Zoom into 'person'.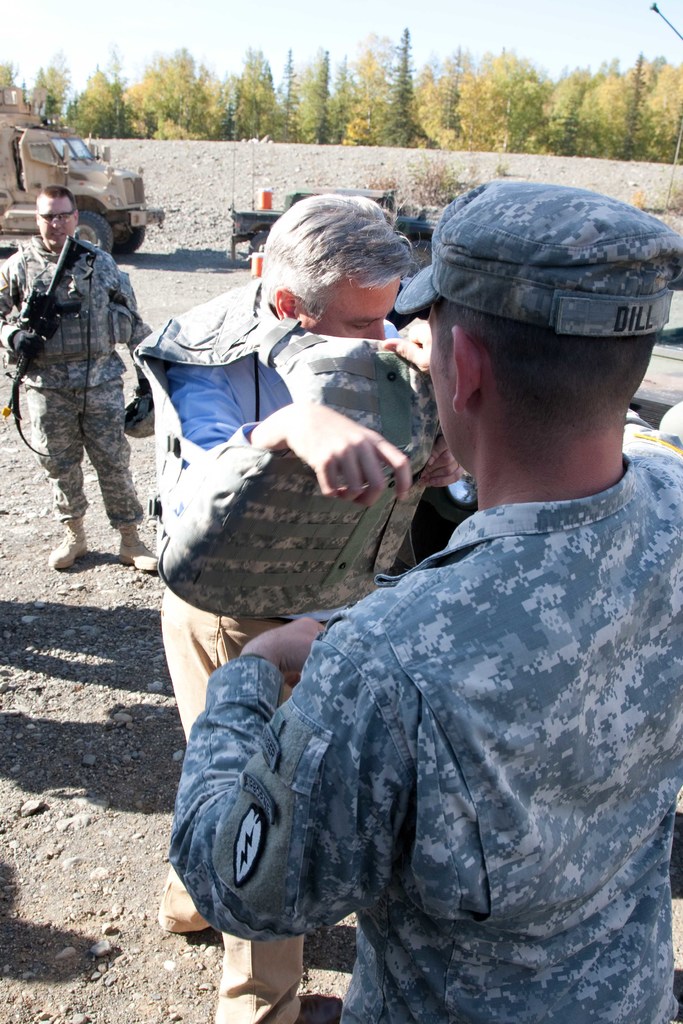
Zoom target: 15 183 140 591.
